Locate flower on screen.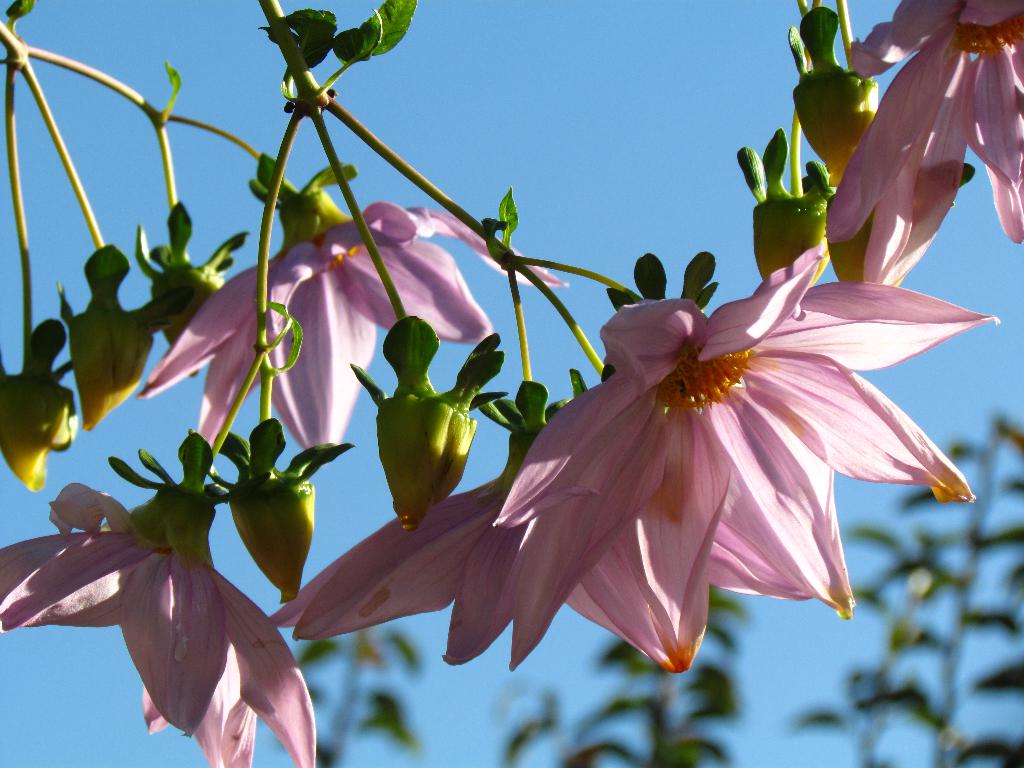
On screen at 144, 254, 237, 351.
